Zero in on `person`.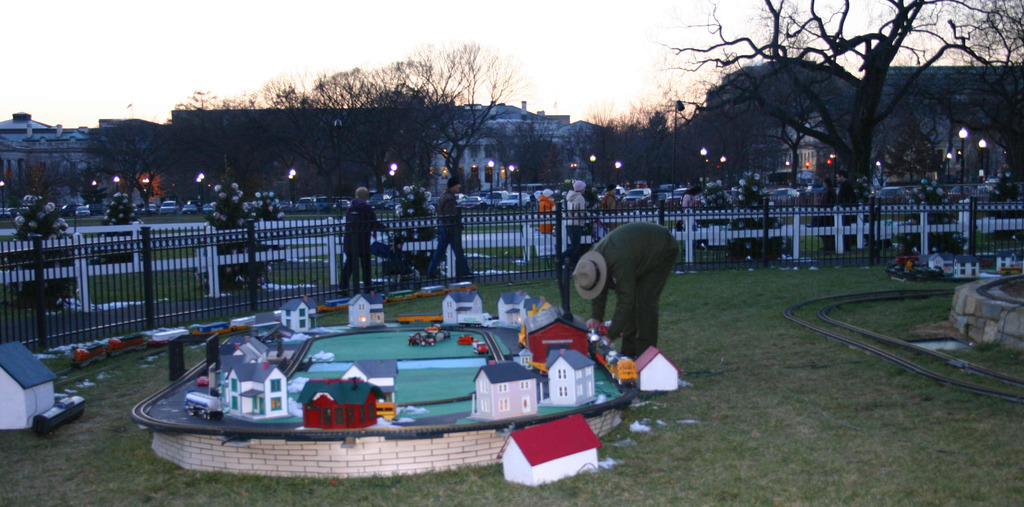
Zeroed in: 534:182:563:227.
